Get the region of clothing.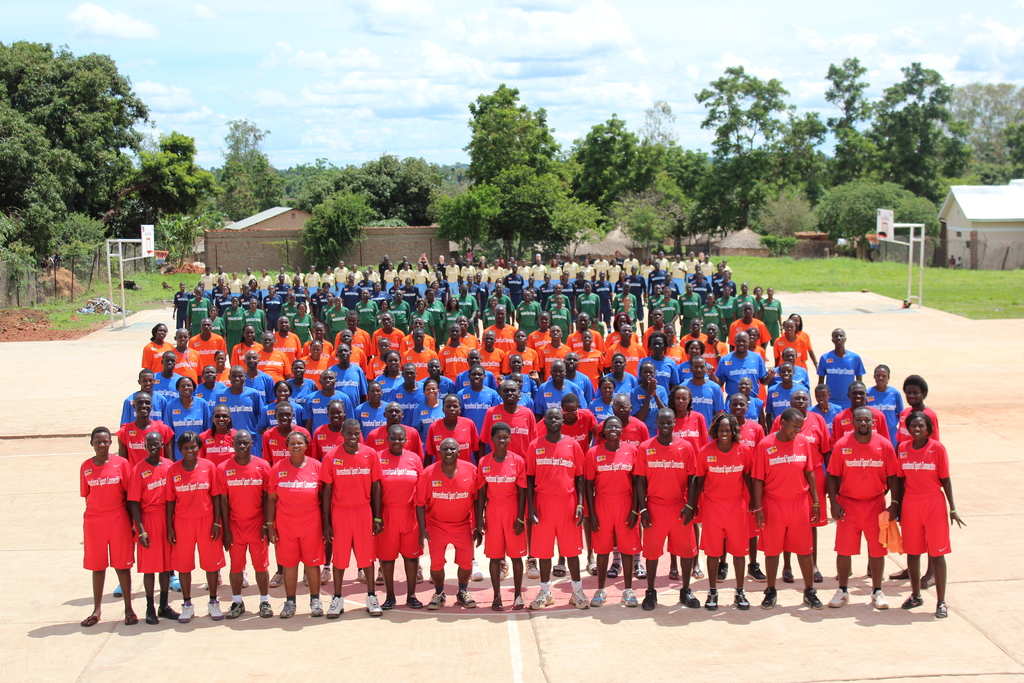
{"left": 454, "top": 298, "right": 478, "bottom": 330}.
